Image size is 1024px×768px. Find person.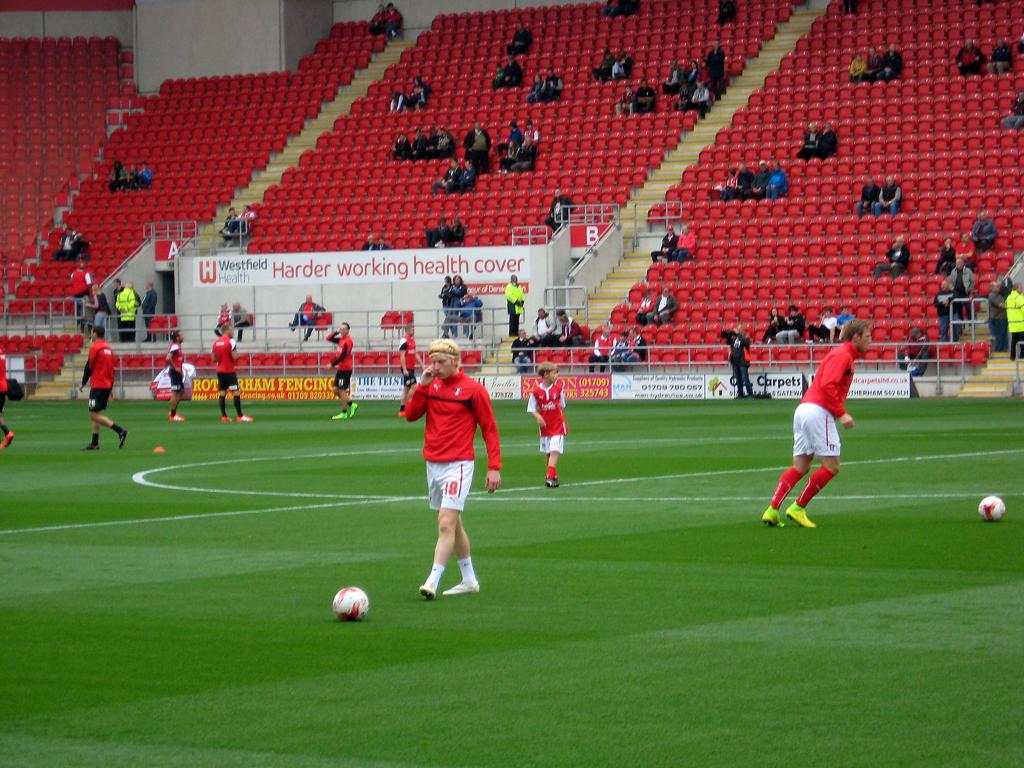
[54,225,78,261].
